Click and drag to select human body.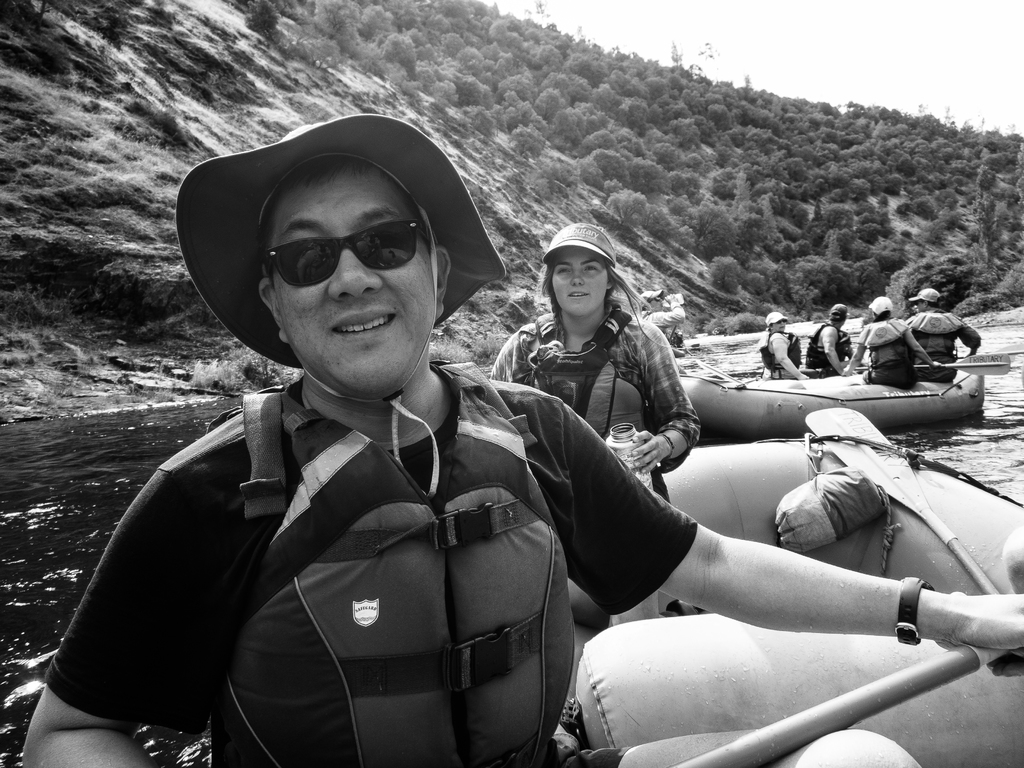
Selection: bbox=[490, 218, 702, 617].
